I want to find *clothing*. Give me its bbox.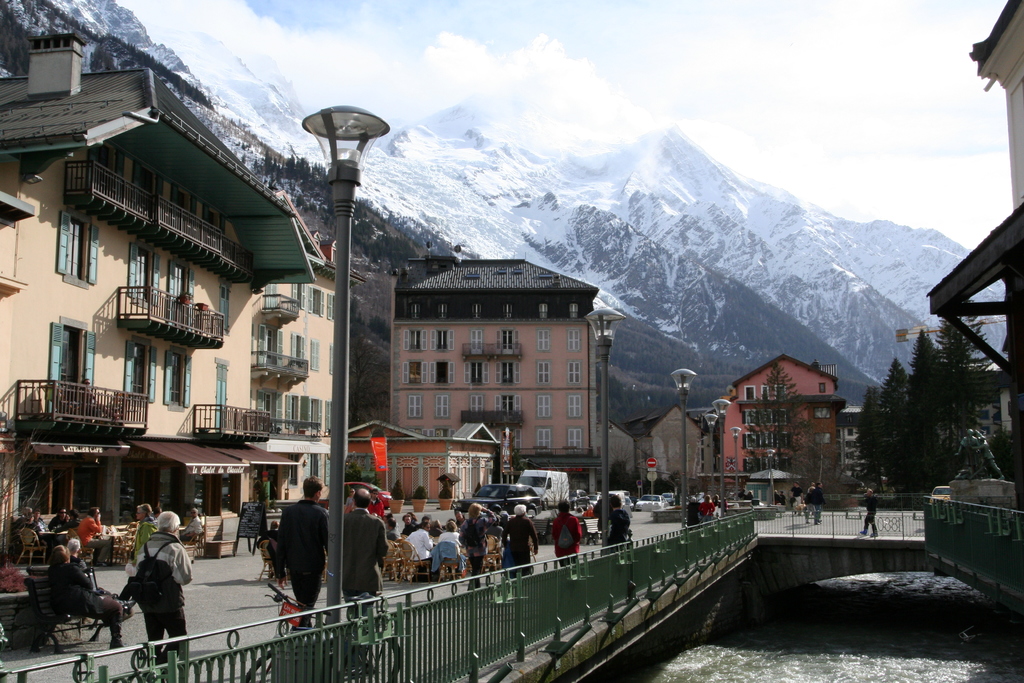
(275, 498, 328, 609).
